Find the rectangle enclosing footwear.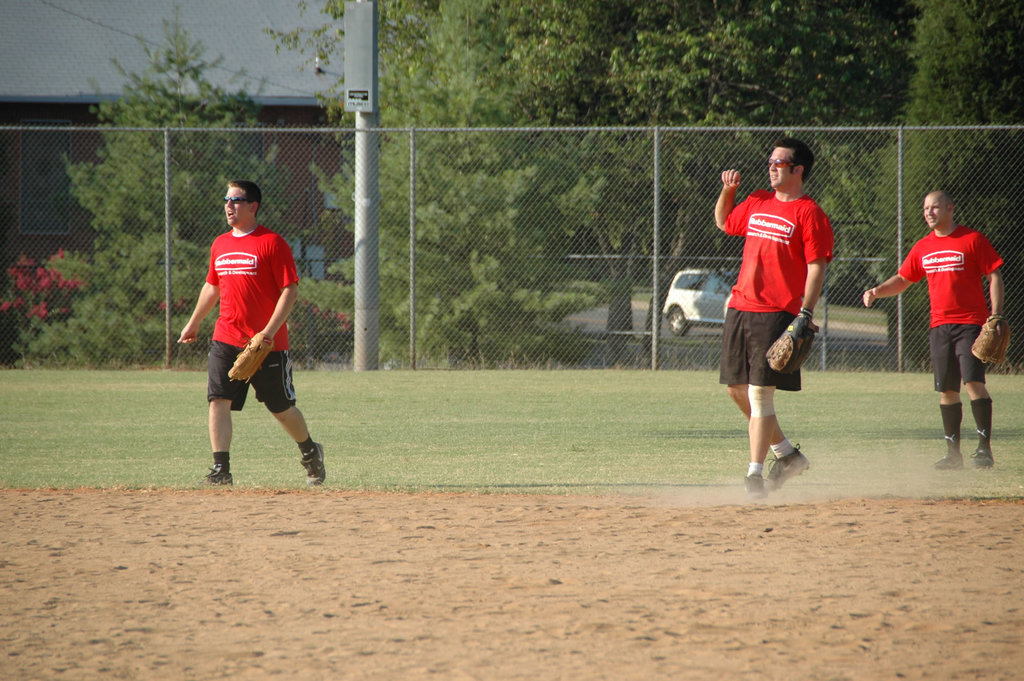
973, 446, 999, 472.
